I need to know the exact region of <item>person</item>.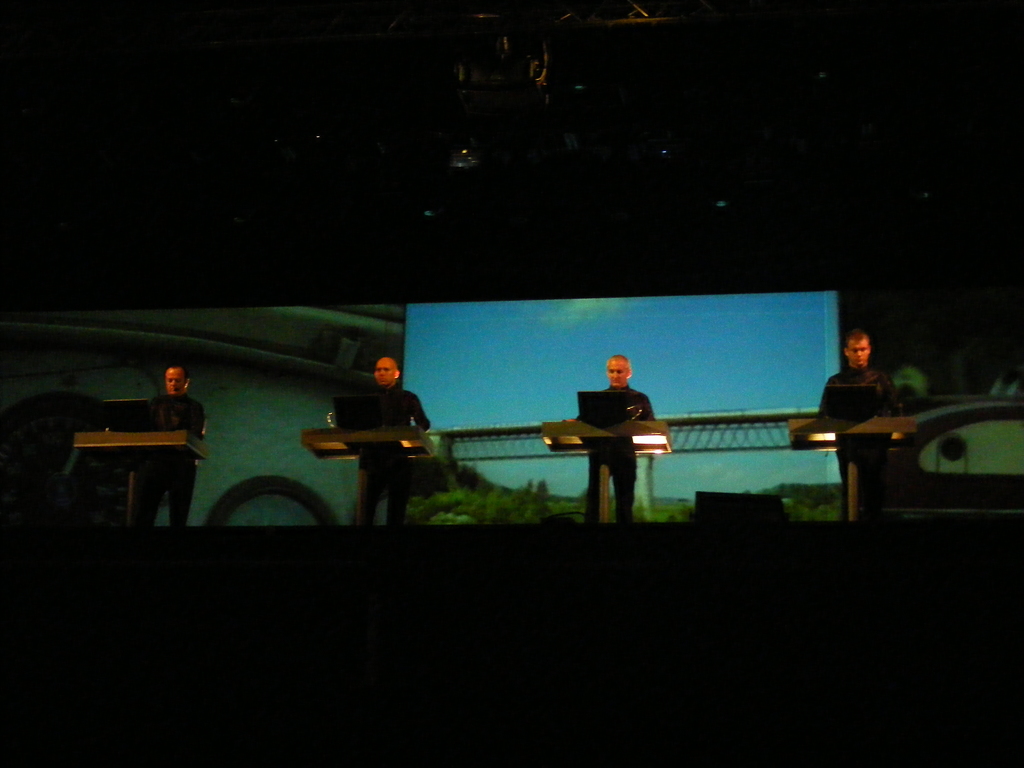
Region: bbox=[810, 329, 909, 524].
